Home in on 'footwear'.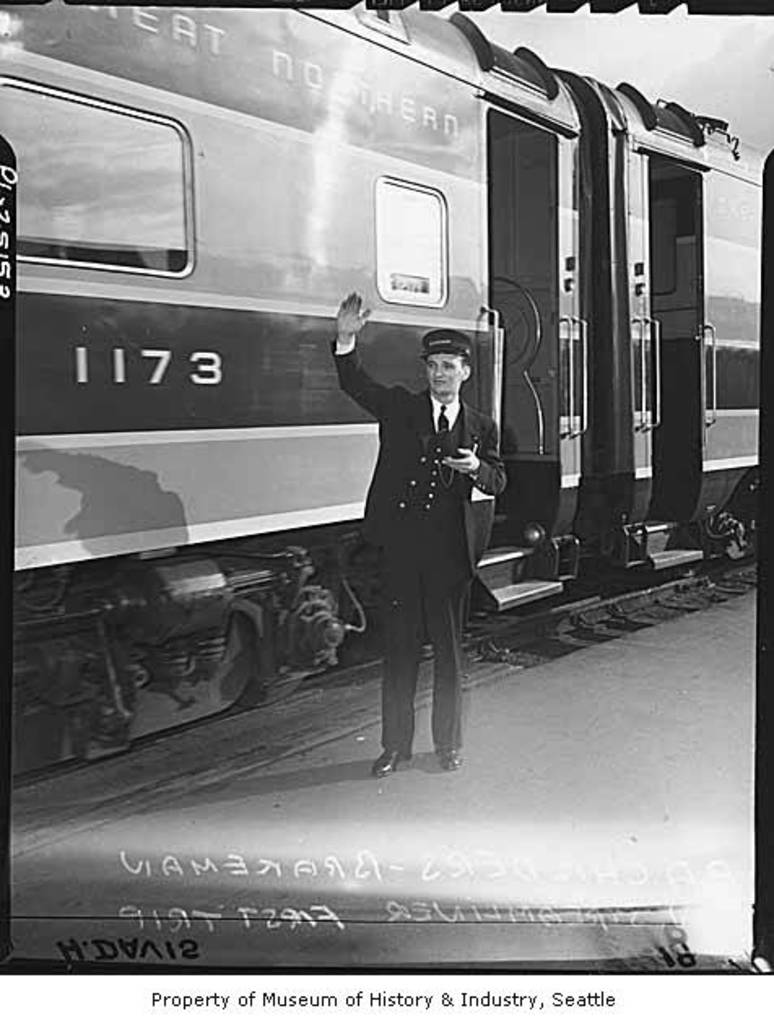
Homed in at 439/746/457/770.
